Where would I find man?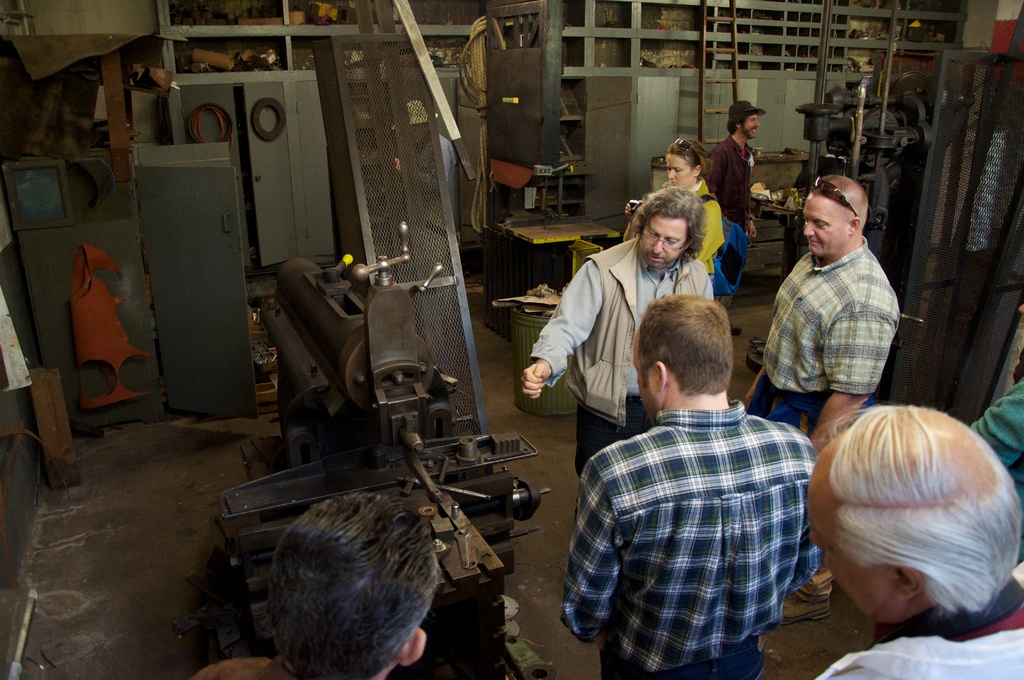
At left=514, top=177, right=716, bottom=485.
